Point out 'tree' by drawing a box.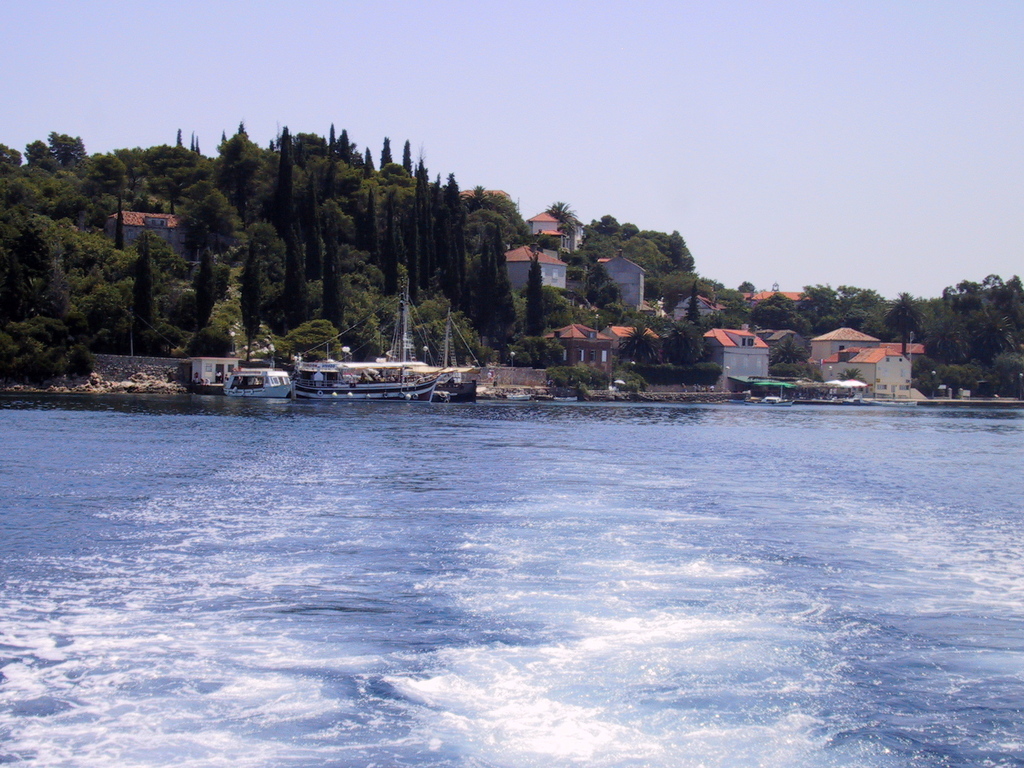
660,315,704,368.
